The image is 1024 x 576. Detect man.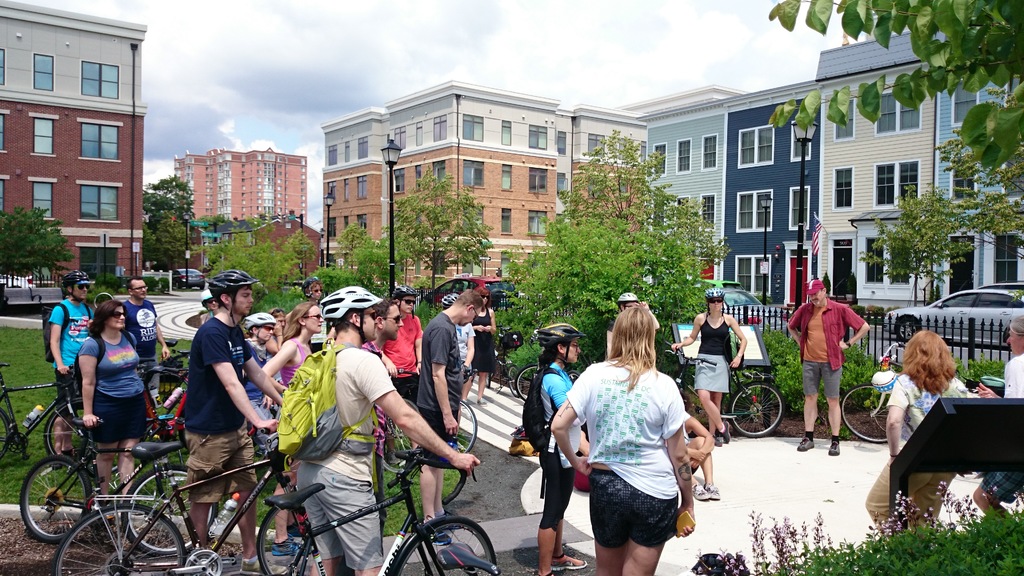
Detection: {"x1": 423, "y1": 291, "x2": 490, "y2": 545}.
